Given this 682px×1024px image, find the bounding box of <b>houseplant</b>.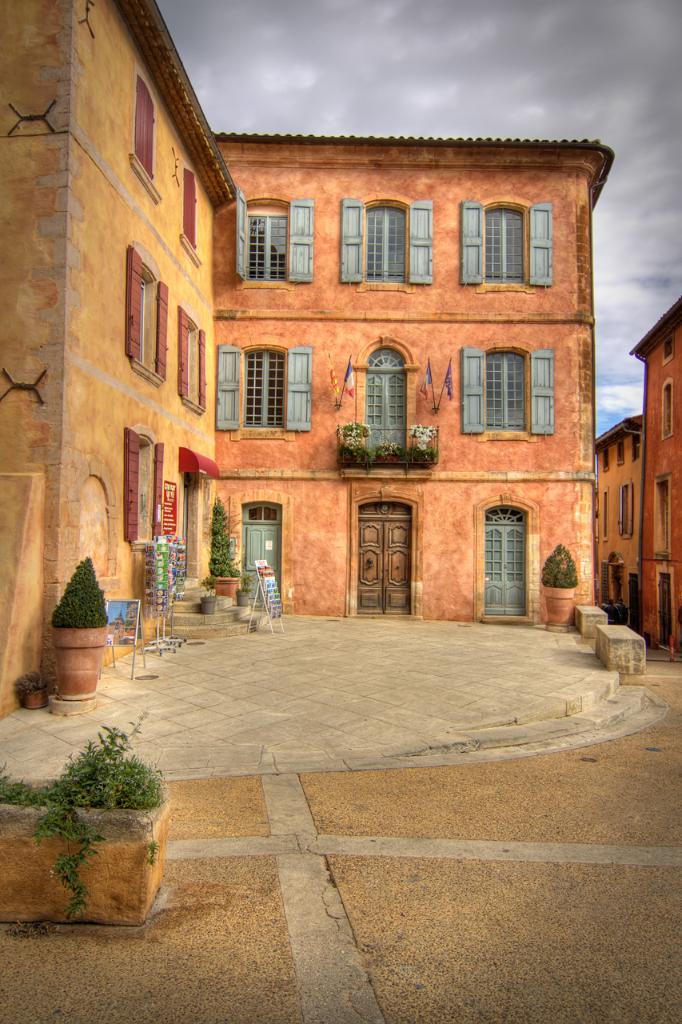
(x1=36, y1=539, x2=112, y2=706).
